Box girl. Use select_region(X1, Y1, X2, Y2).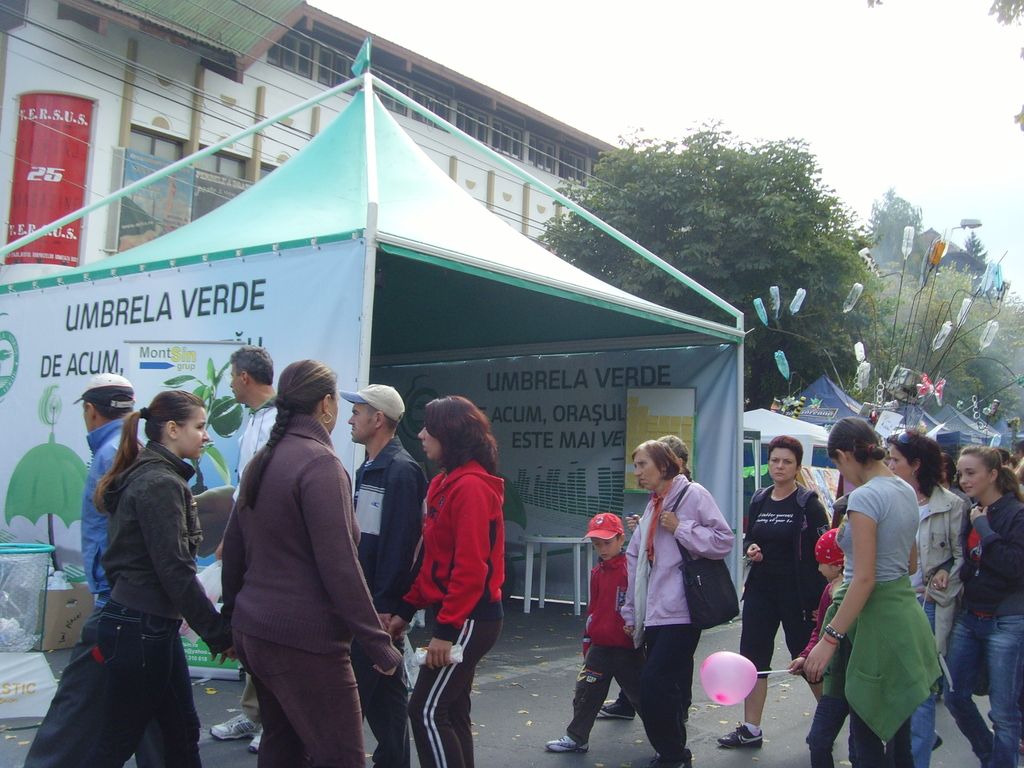
select_region(799, 419, 944, 767).
